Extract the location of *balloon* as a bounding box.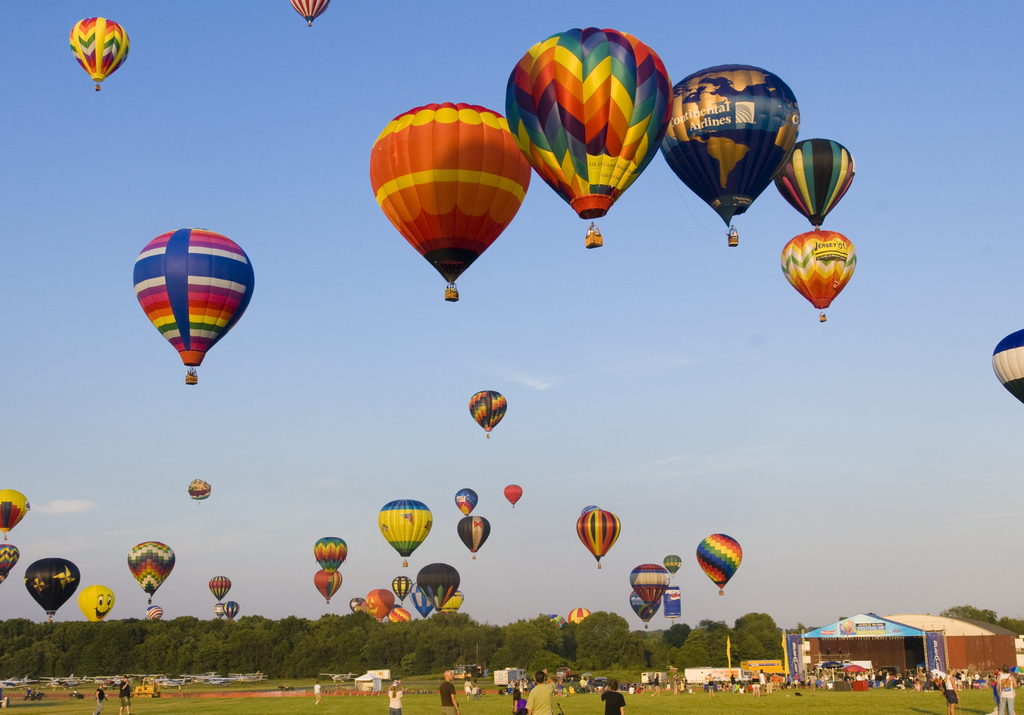
rect(79, 584, 116, 622).
